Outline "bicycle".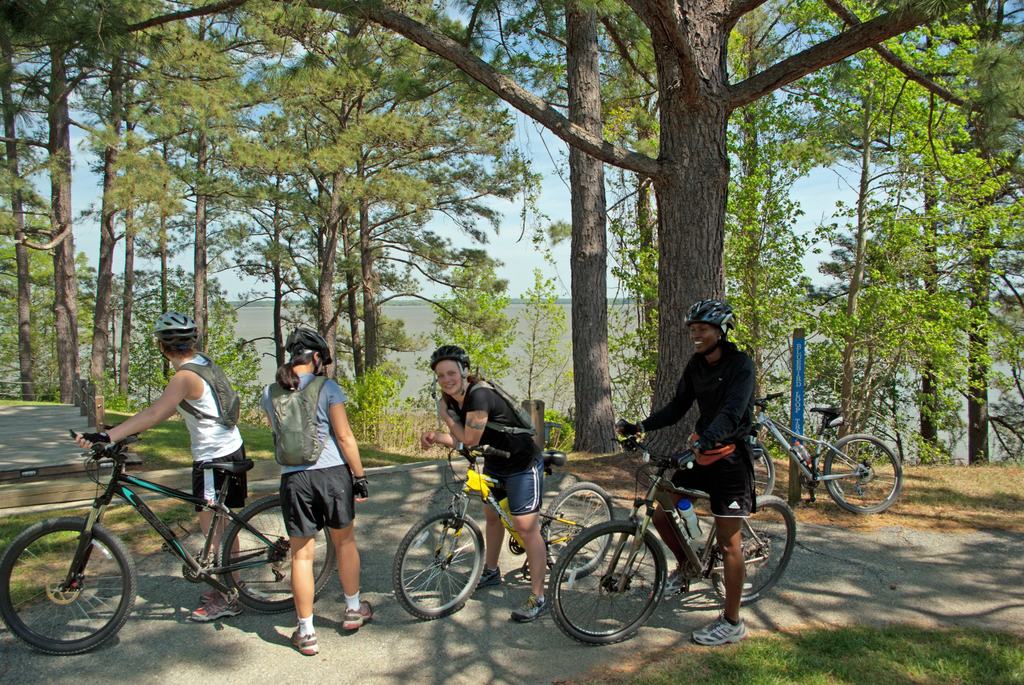
Outline: box=[385, 436, 615, 620].
